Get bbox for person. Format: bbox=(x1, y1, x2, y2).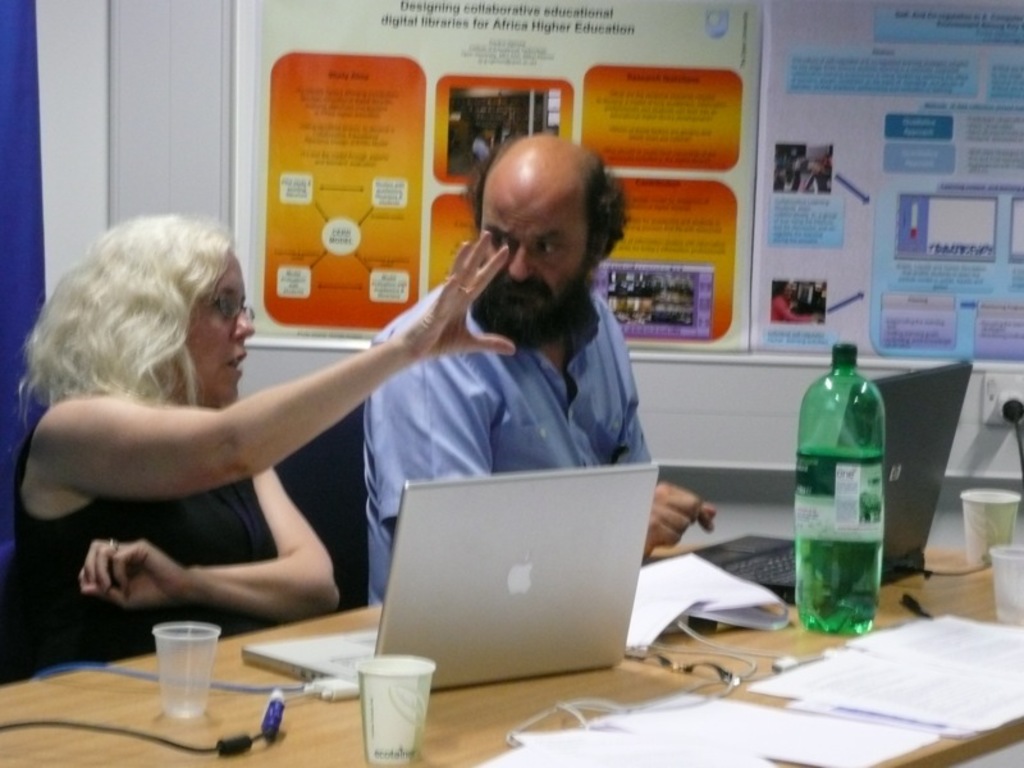
bbox=(357, 127, 722, 614).
